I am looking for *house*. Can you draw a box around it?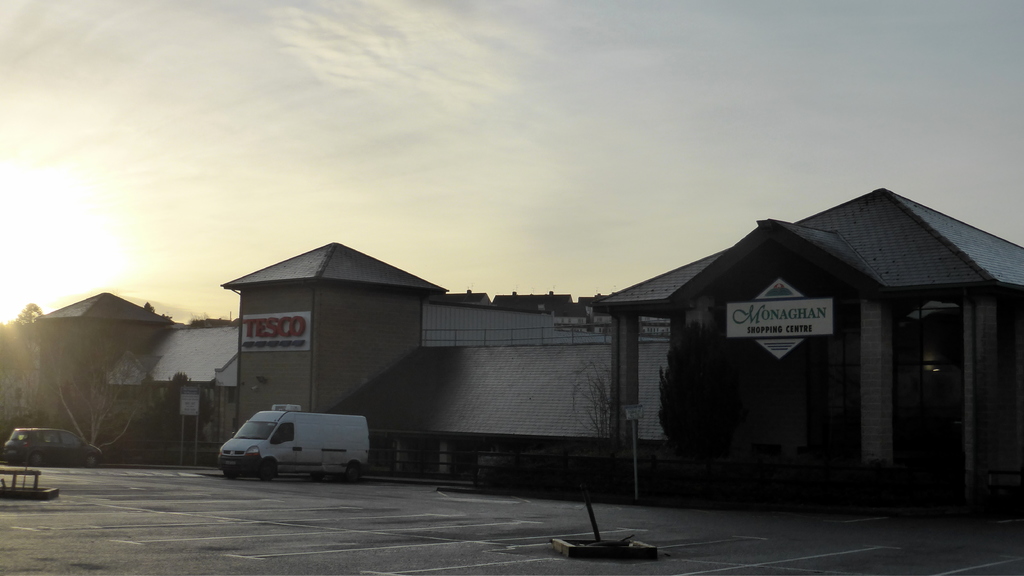
Sure, the bounding box is (x1=219, y1=246, x2=436, y2=424).
